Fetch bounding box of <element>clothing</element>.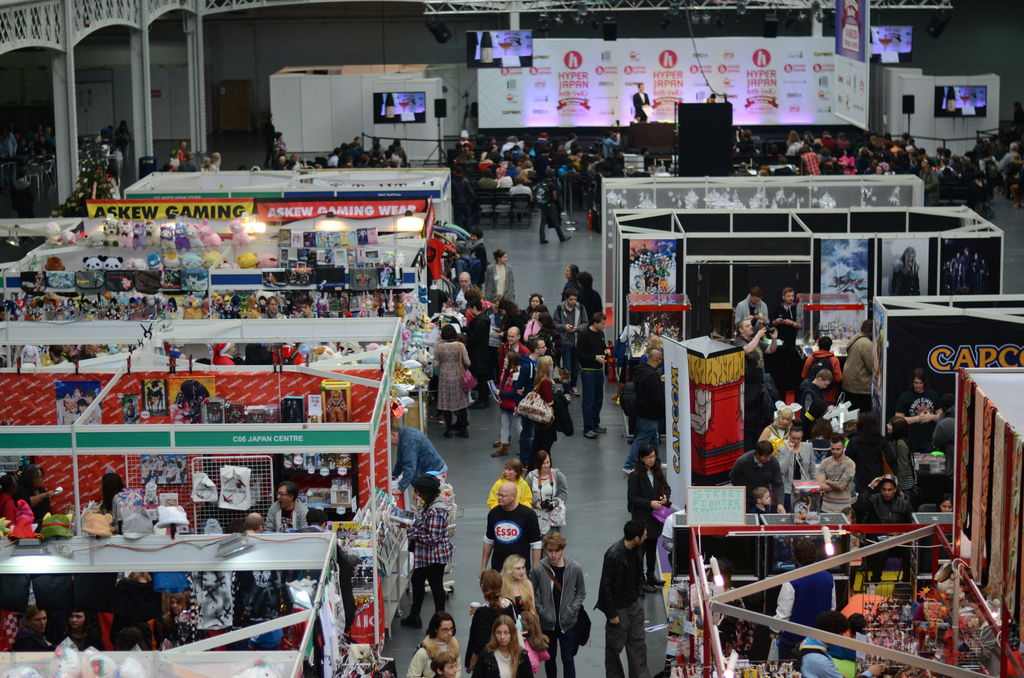
Bbox: <region>769, 567, 844, 615</region>.
